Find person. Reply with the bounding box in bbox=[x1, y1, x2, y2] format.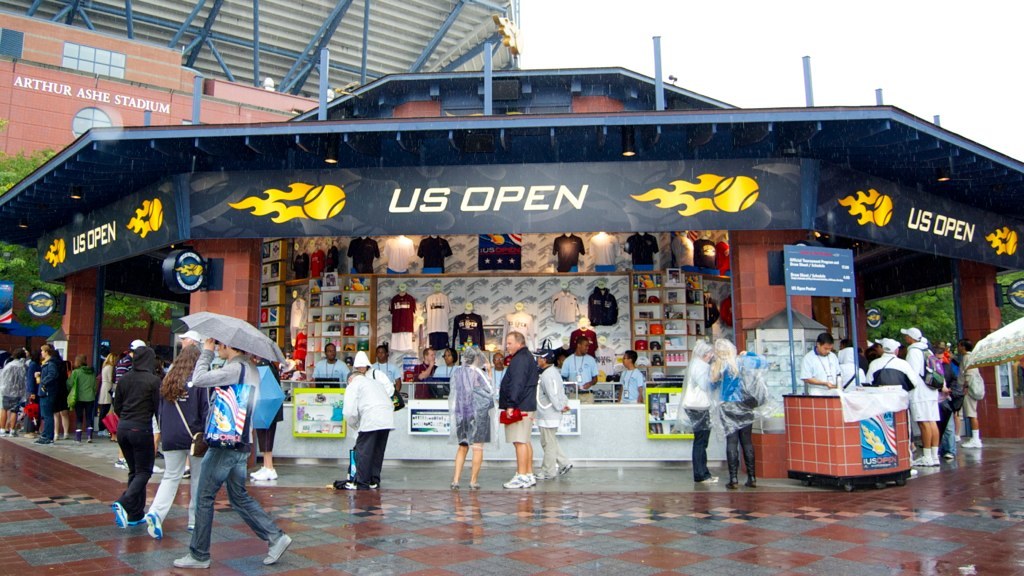
bbox=[615, 347, 646, 397].
